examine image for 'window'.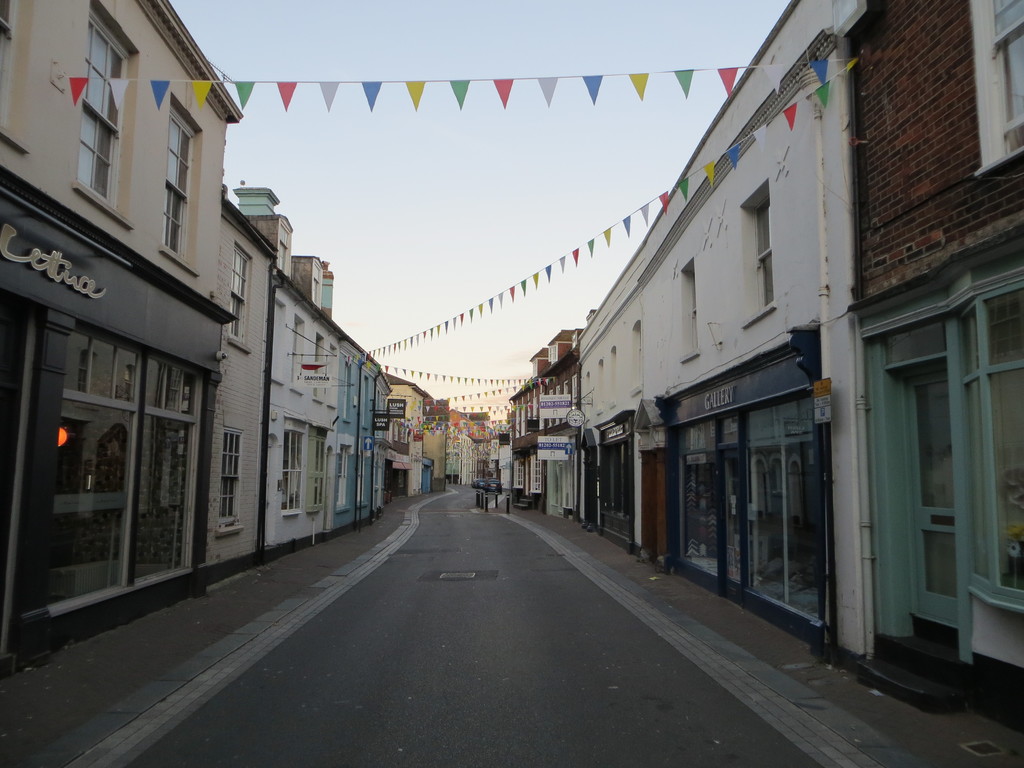
Examination result: [left=882, top=360, right=964, bottom=657].
